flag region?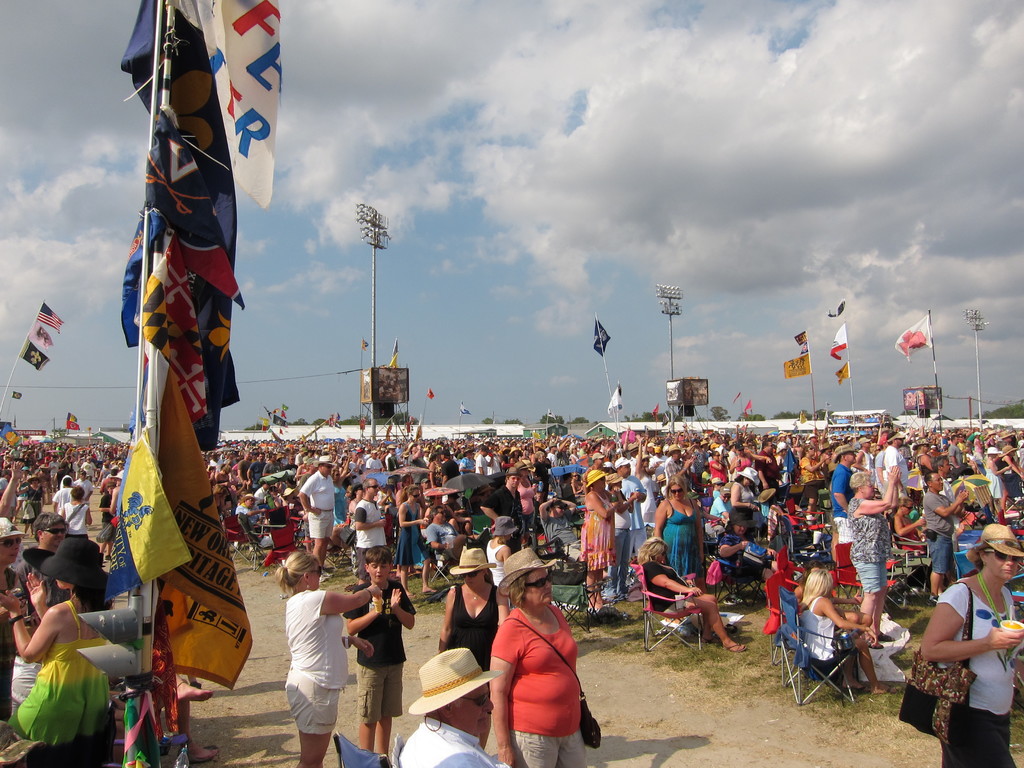
(left=362, top=335, right=374, bottom=349)
